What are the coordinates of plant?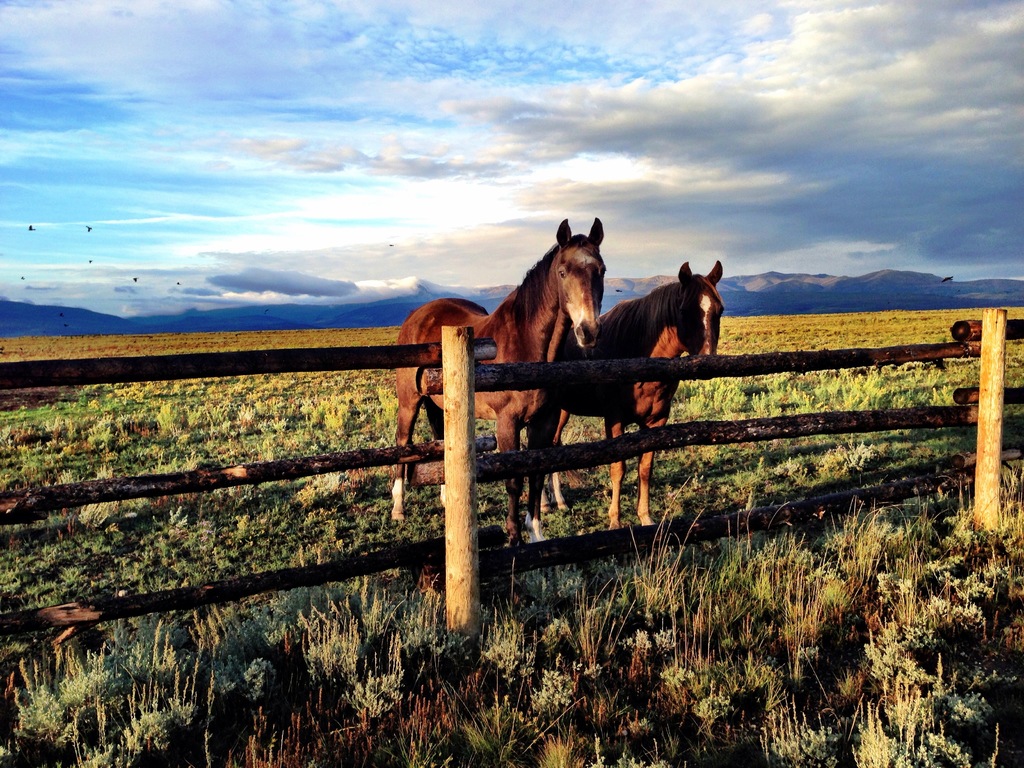
(left=621, top=469, right=705, bottom=613).
